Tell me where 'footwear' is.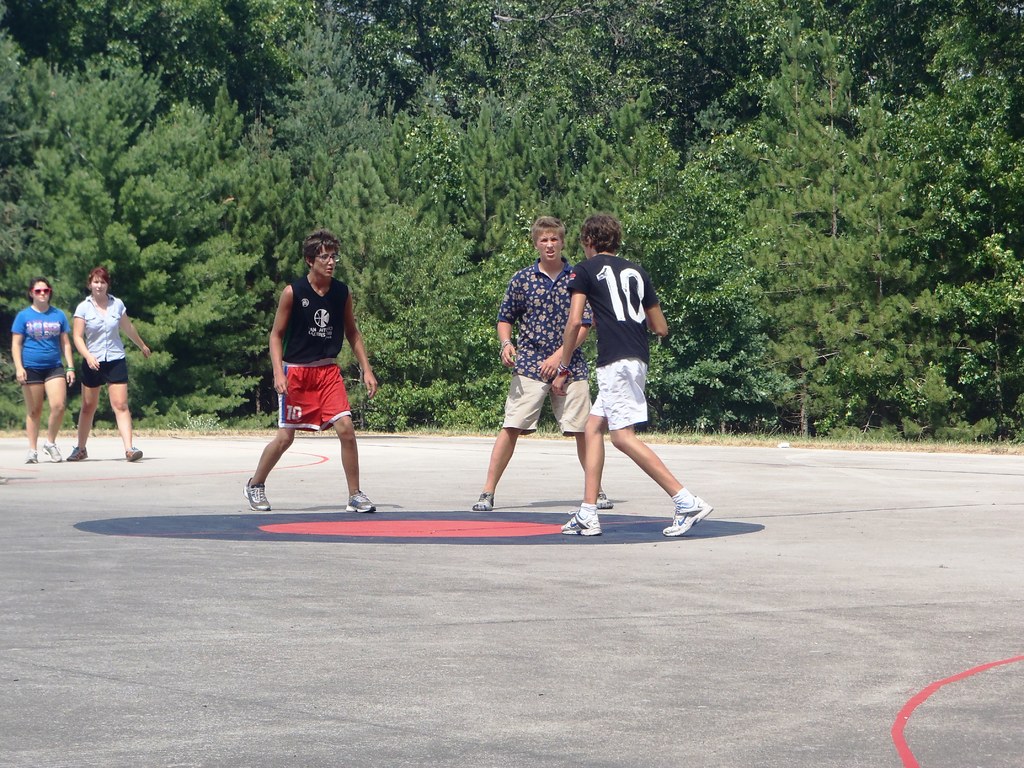
'footwear' is at pyautogui.locateOnScreen(339, 491, 375, 512).
